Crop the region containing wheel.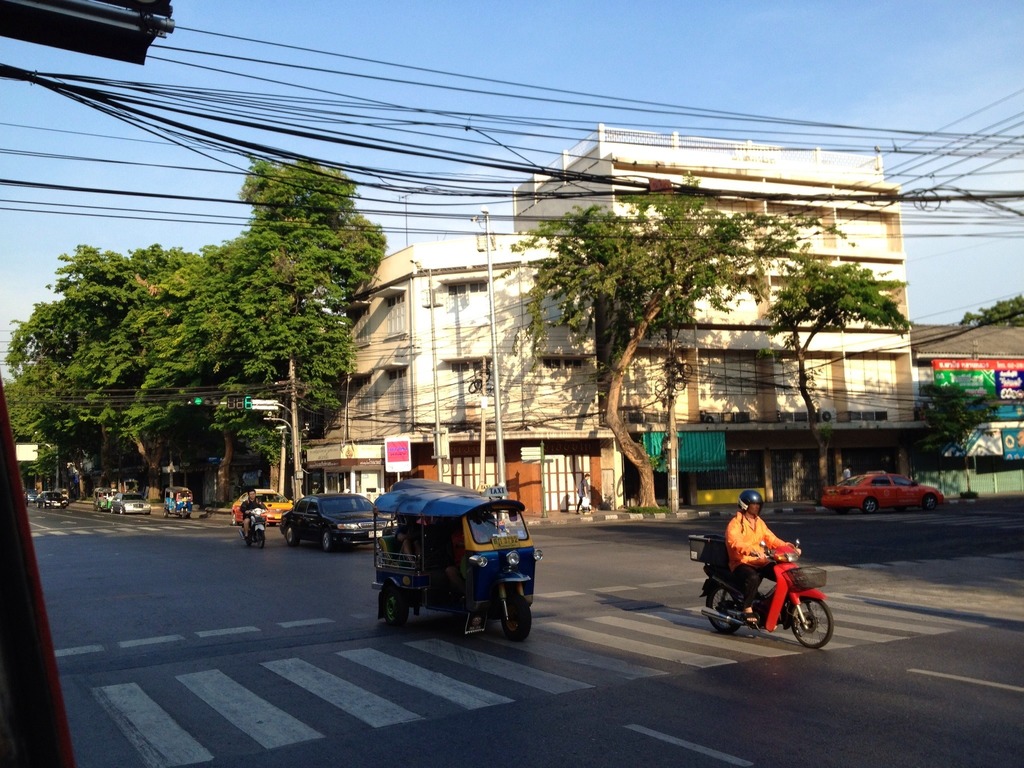
Crop region: 118 506 125 515.
